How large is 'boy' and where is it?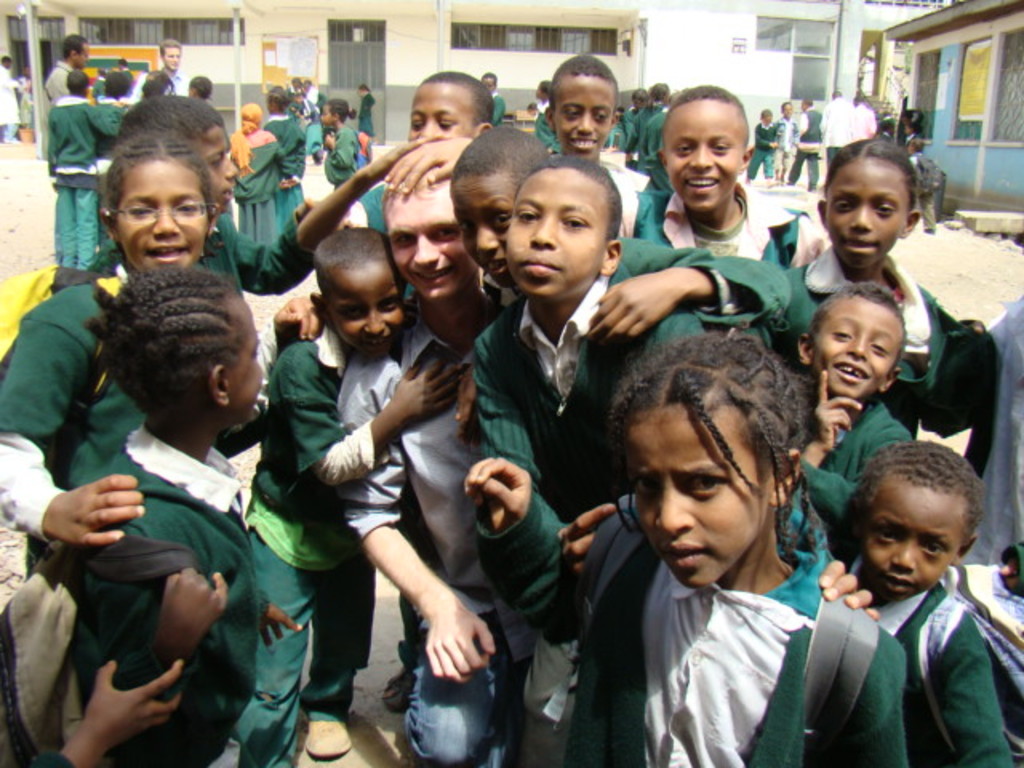
Bounding box: (left=336, top=152, right=544, bottom=766).
